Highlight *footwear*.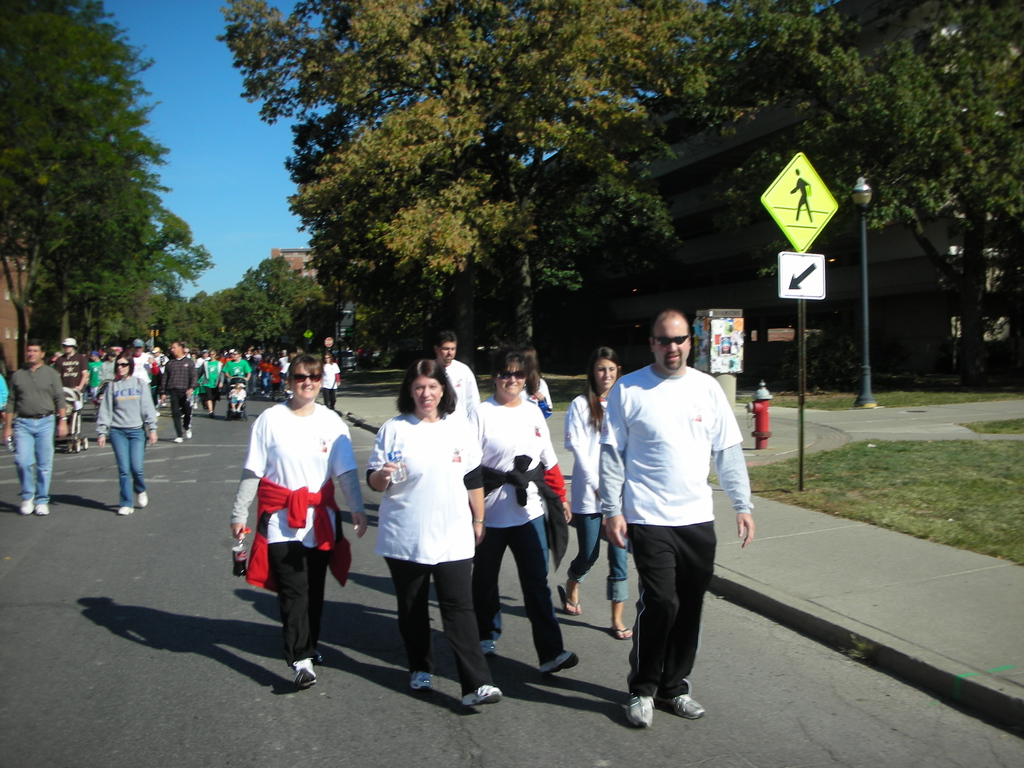
Highlighted region: <box>479,634,499,661</box>.
